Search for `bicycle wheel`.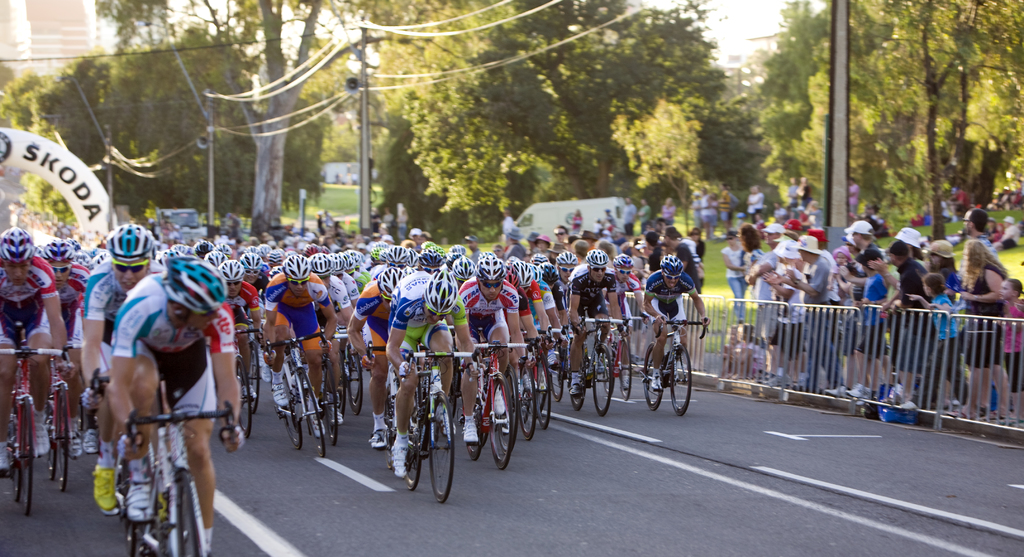
Found at box(344, 345, 365, 418).
